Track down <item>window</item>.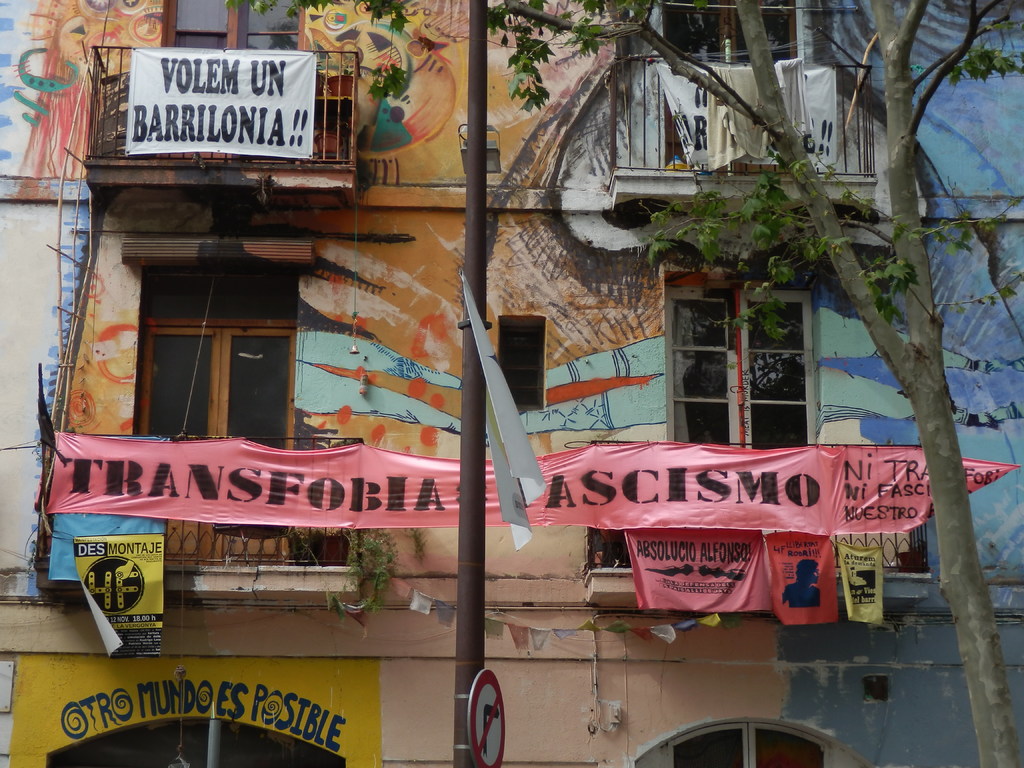
Tracked to <region>132, 264, 297, 470</region>.
